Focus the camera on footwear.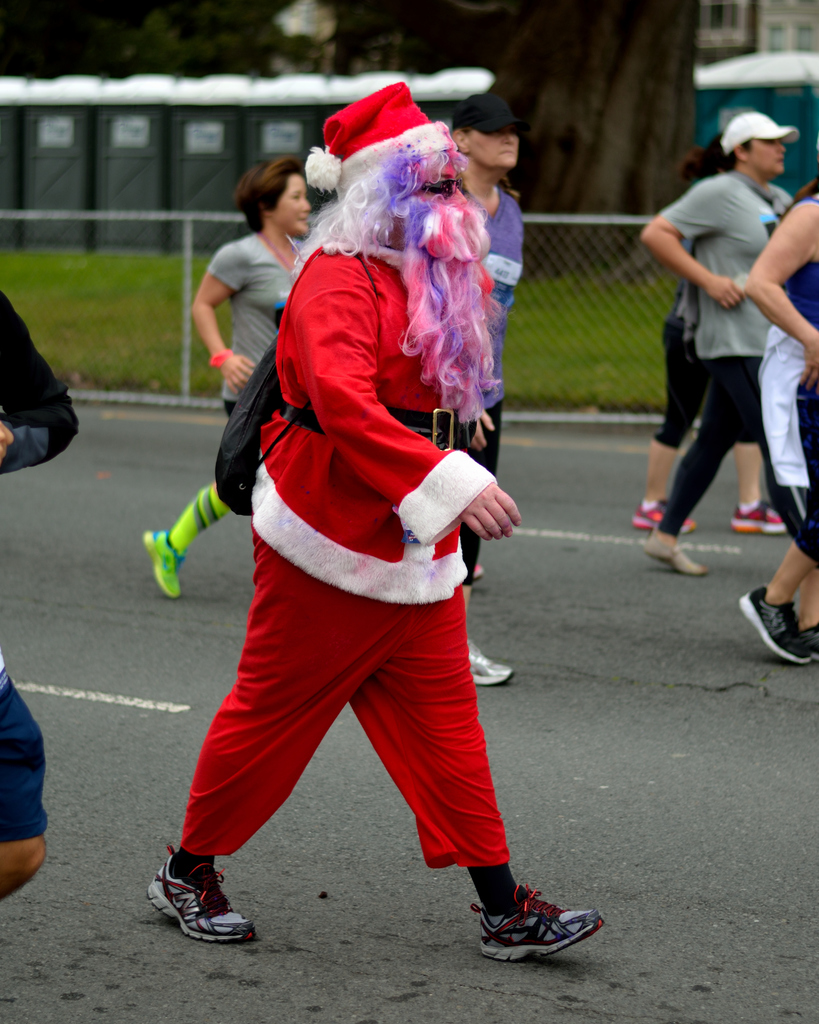
Focus region: {"x1": 469, "y1": 638, "x2": 513, "y2": 696}.
